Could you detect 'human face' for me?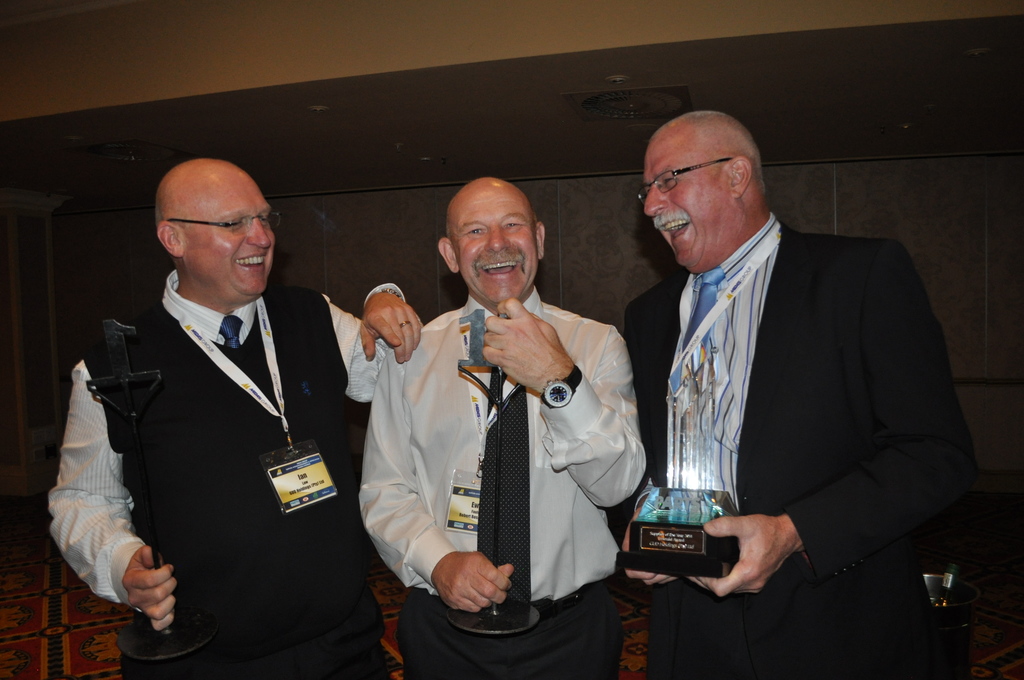
Detection result: select_region(457, 190, 538, 307).
